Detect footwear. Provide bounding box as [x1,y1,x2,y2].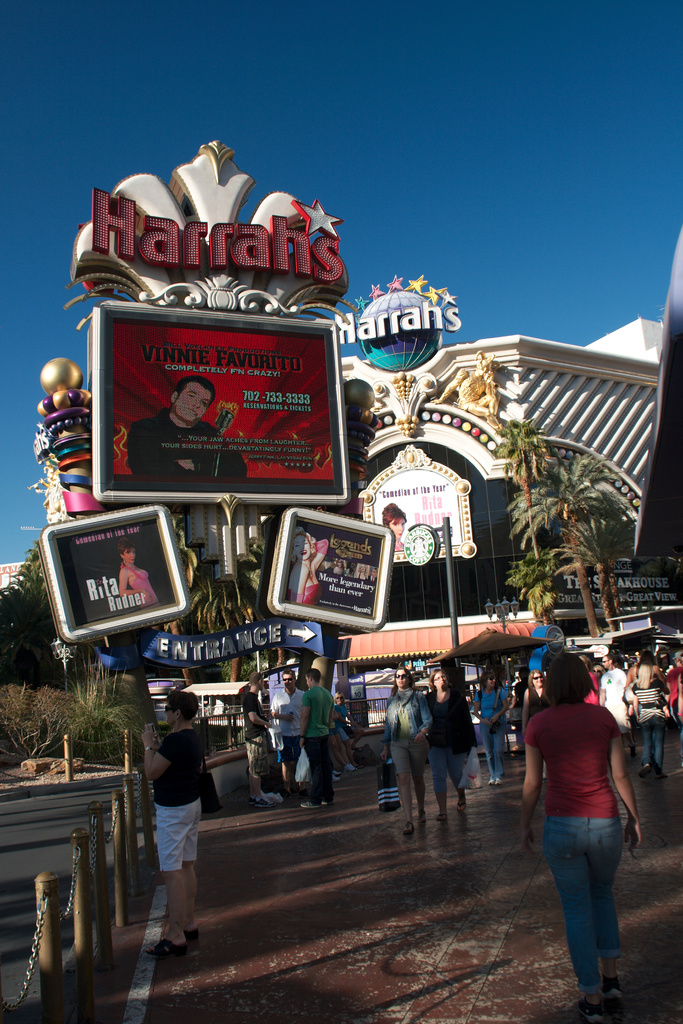
[355,765,362,770].
